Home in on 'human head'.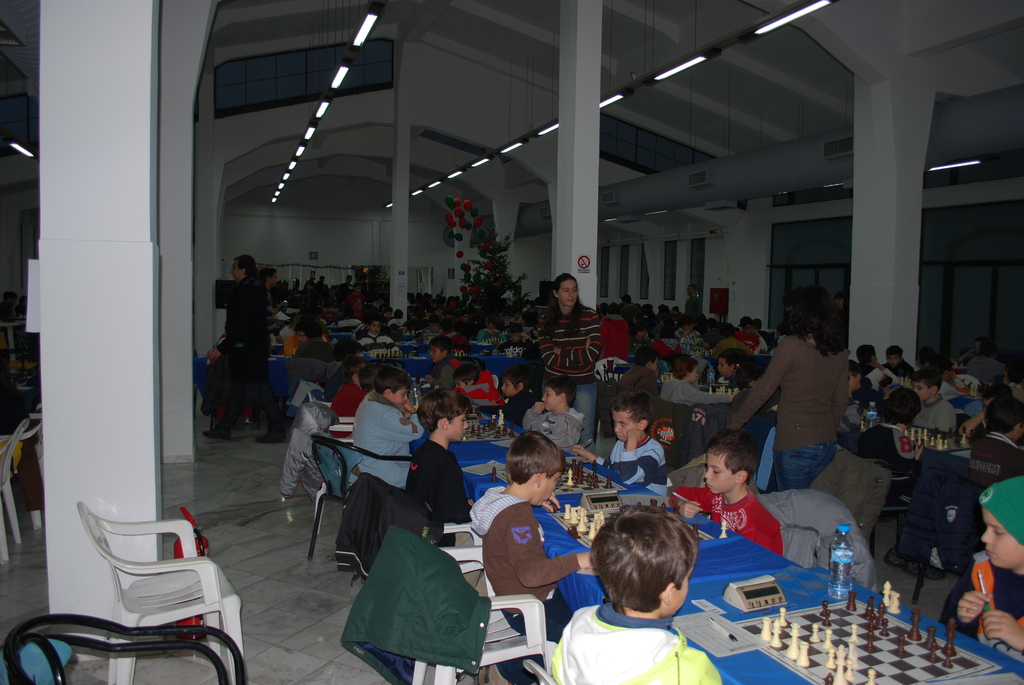
Homed in at locate(608, 392, 660, 445).
